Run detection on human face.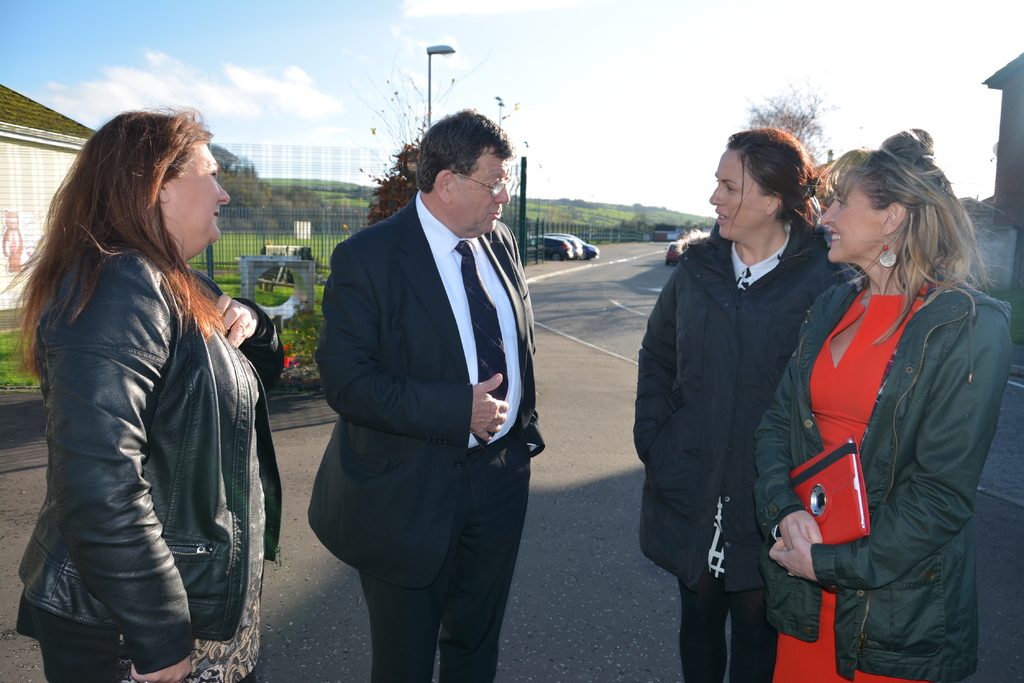
Result: BBox(824, 181, 883, 260).
